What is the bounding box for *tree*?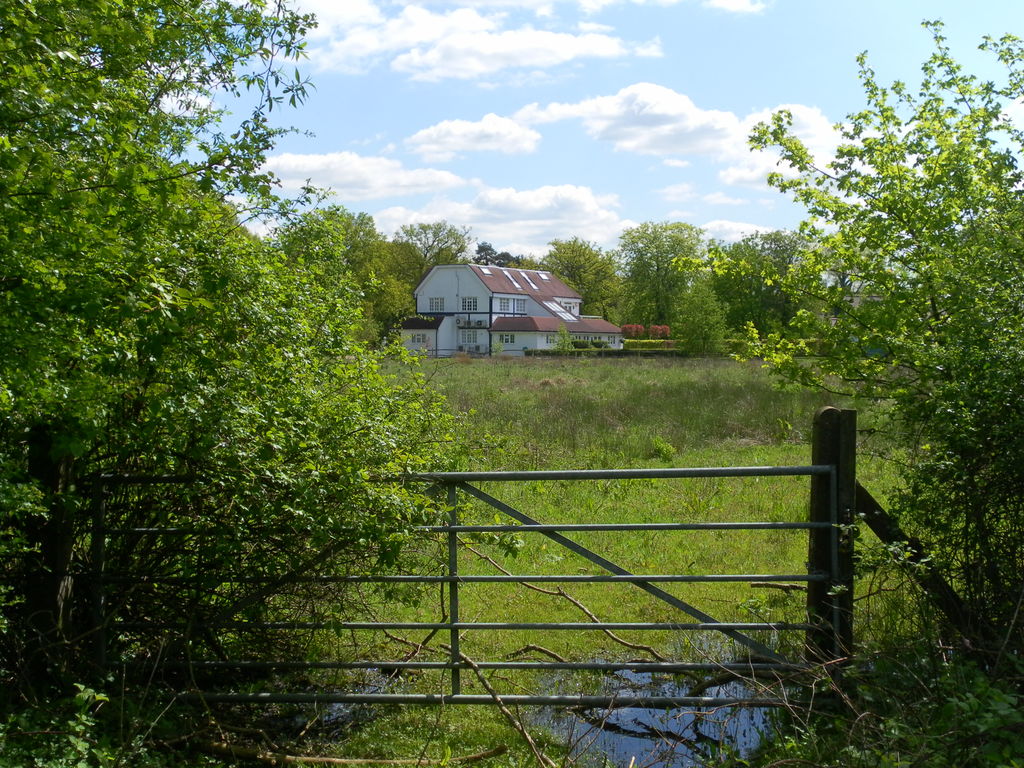
locate(472, 238, 527, 266).
